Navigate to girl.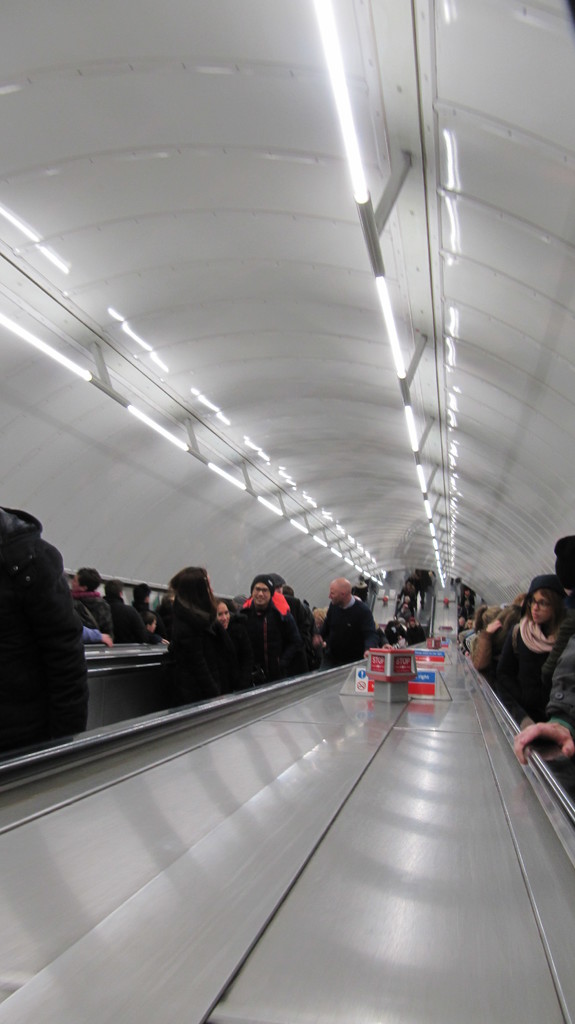
Navigation target: bbox=(210, 596, 242, 659).
